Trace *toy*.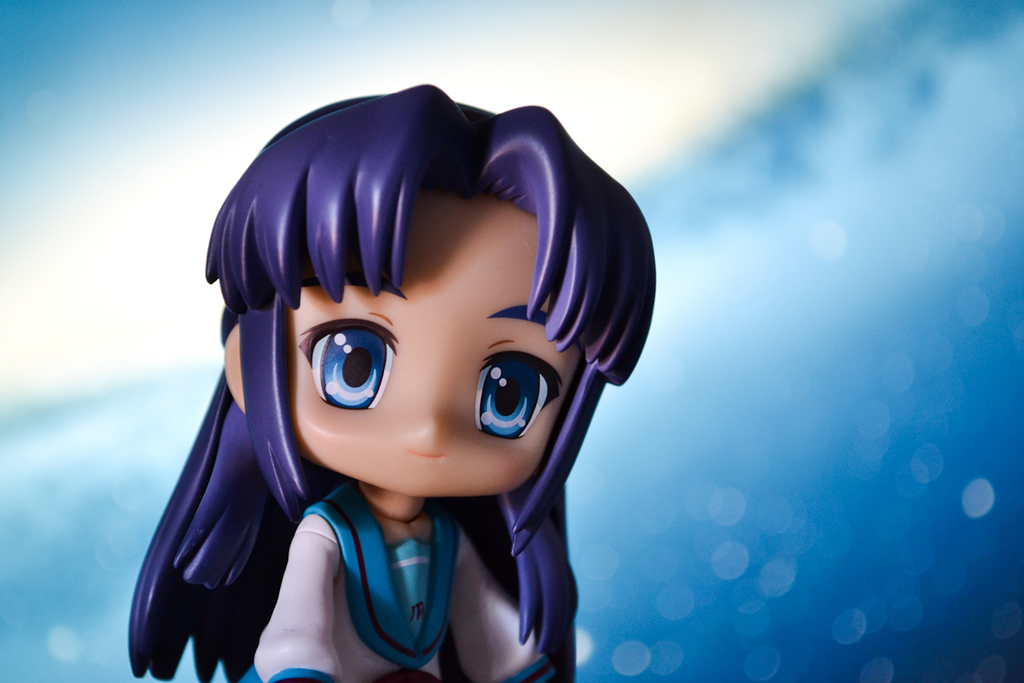
Traced to (121, 60, 683, 682).
